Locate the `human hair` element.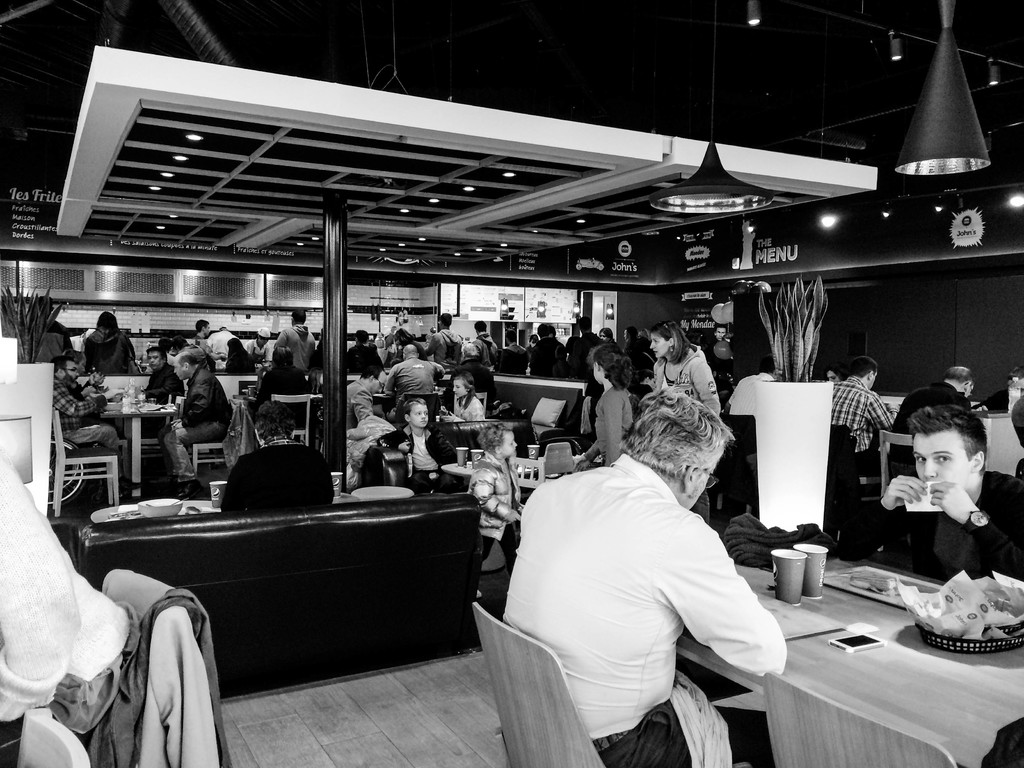
Element bbox: [49, 357, 76, 377].
